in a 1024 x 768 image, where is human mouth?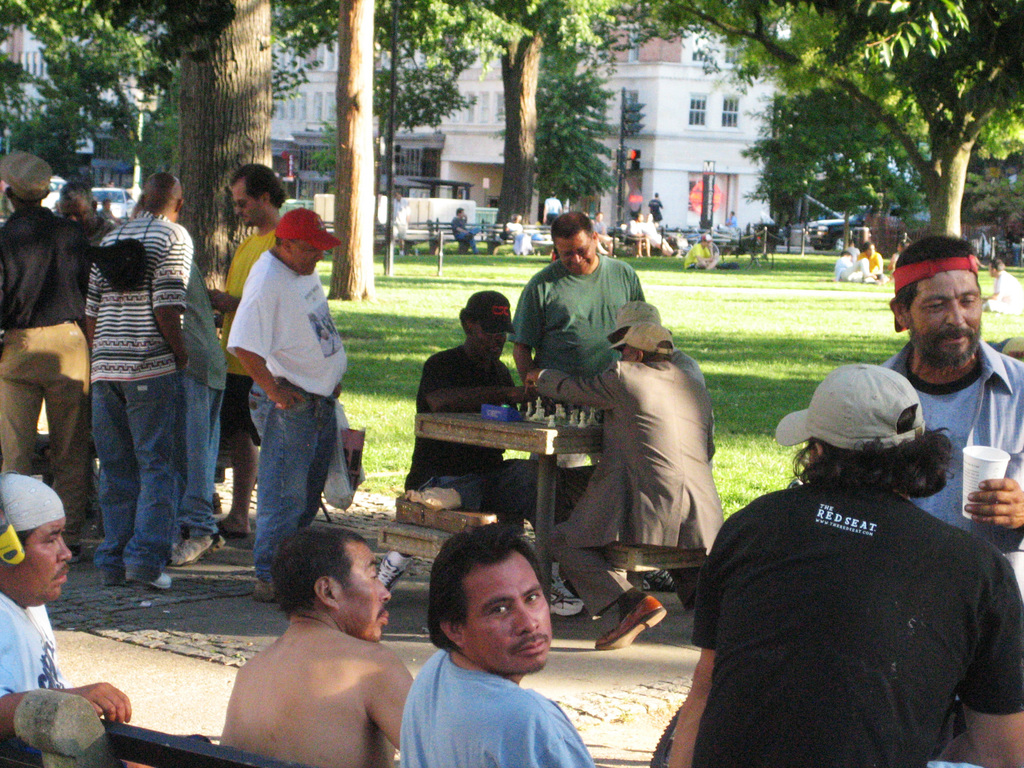
{"x1": 515, "y1": 633, "x2": 545, "y2": 653}.
